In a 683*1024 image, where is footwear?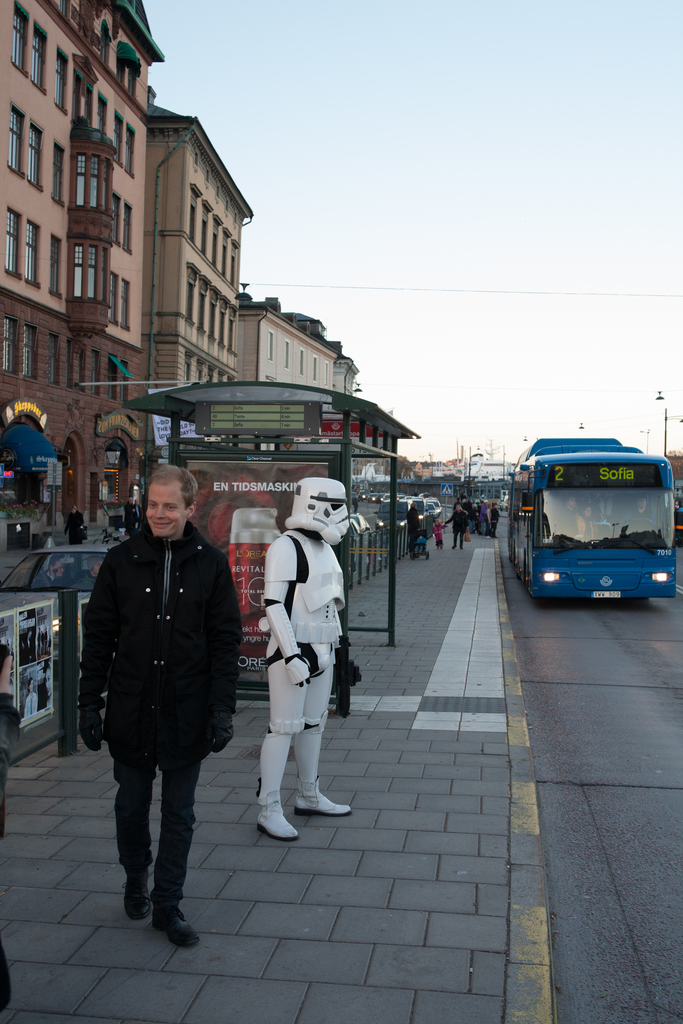
[152, 879, 198, 946].
